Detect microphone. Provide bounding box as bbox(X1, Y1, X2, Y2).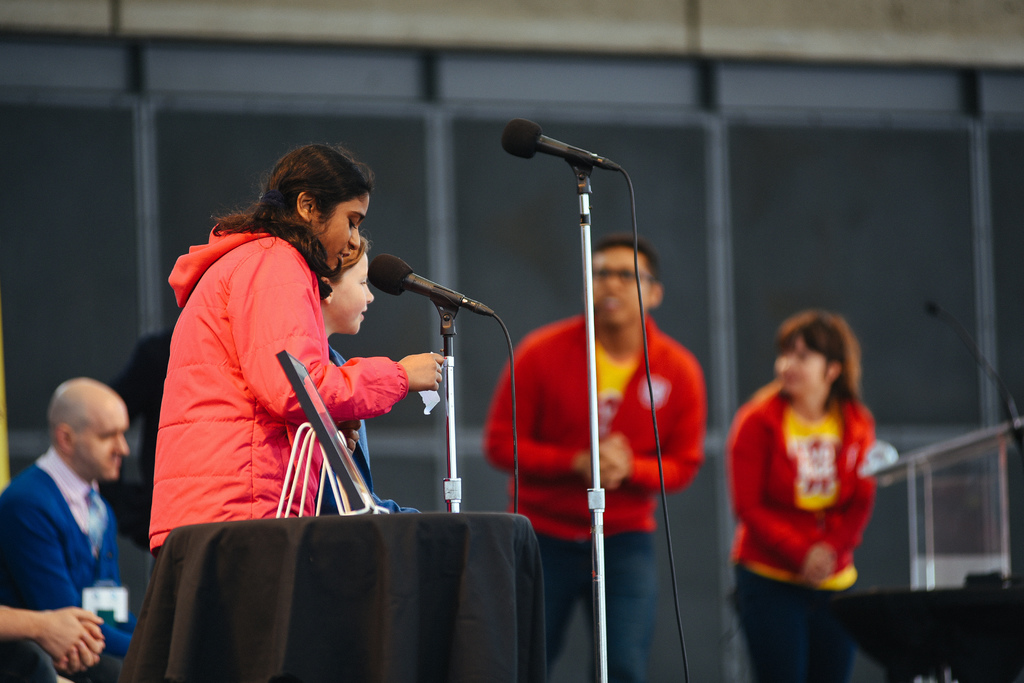
bbox(926, 299, 943, 316).
